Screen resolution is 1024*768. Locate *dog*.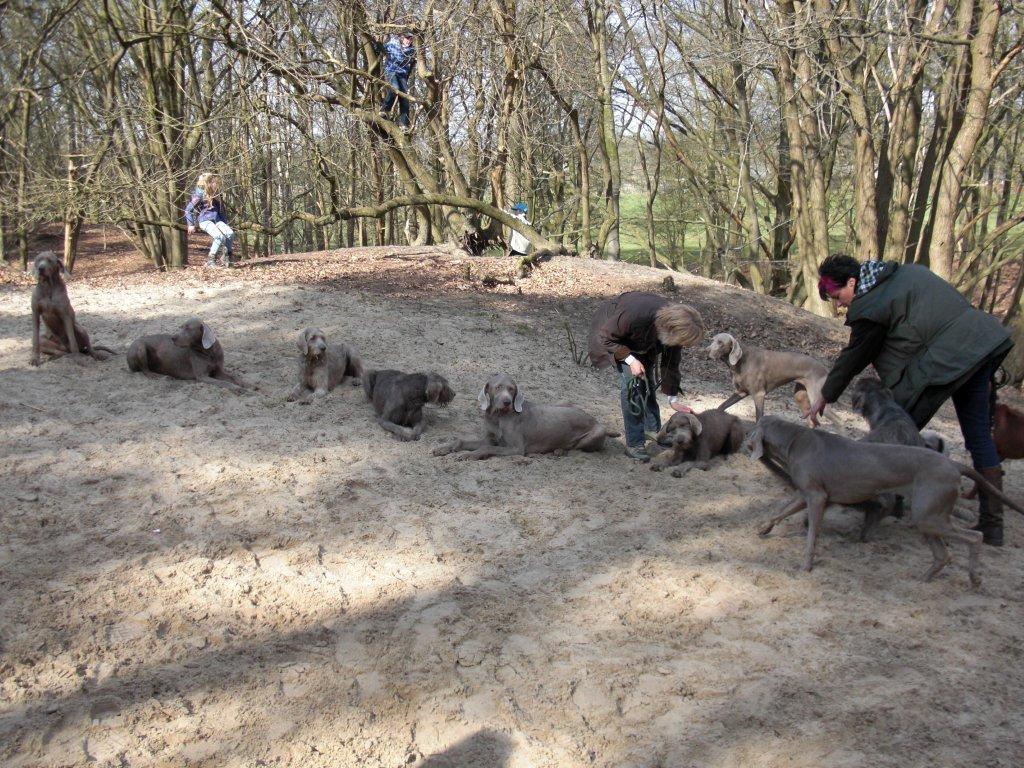
798/378/930/542.
